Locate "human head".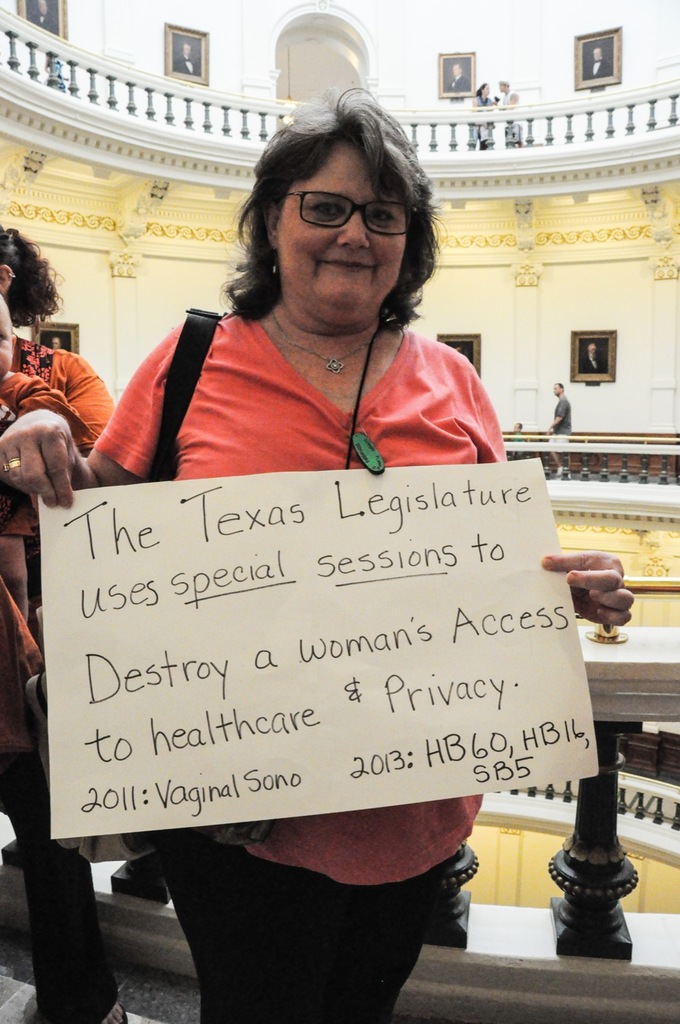
Bounding box: (0, 293, 15, 383).
